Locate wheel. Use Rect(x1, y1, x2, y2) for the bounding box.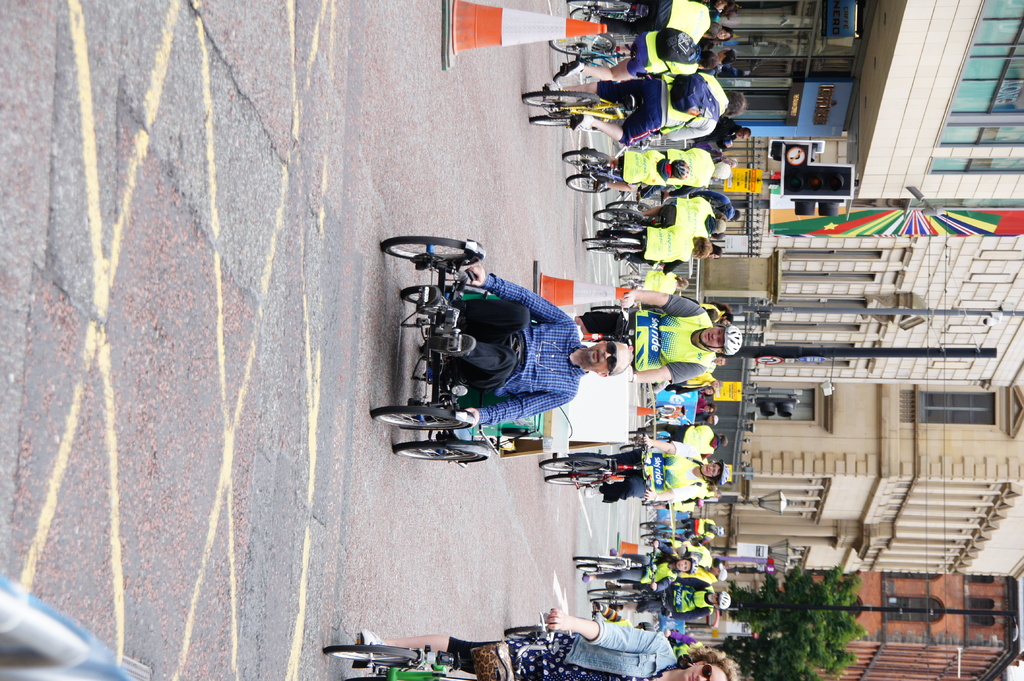
Rect(383, 235, 483, 261).
